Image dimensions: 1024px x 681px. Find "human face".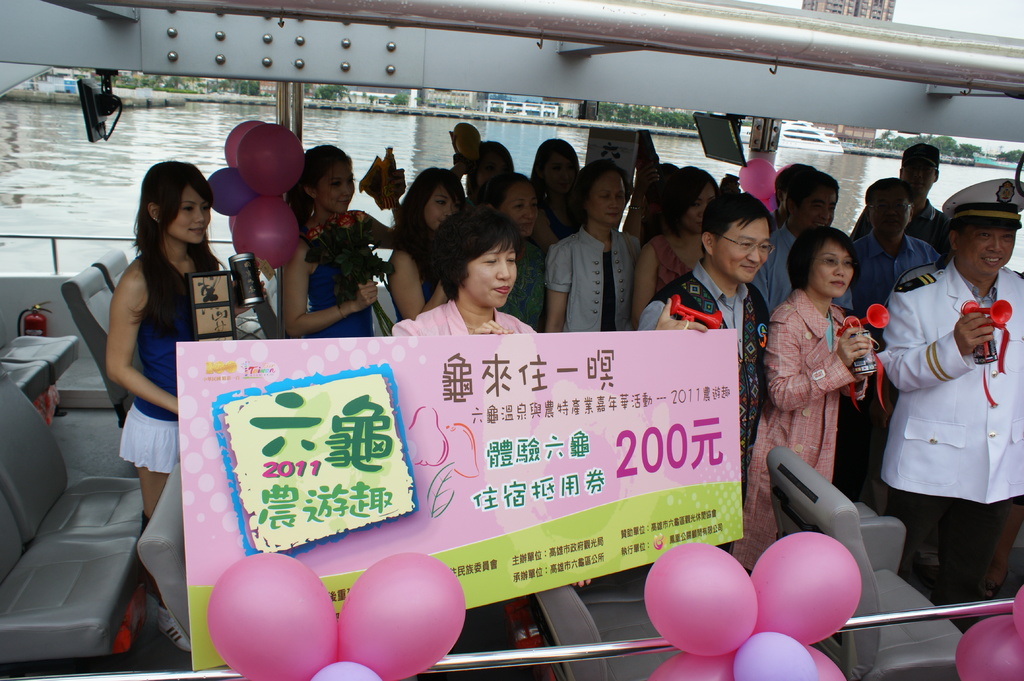
[x1=963, y1=232, x2=1017, y2=277].
